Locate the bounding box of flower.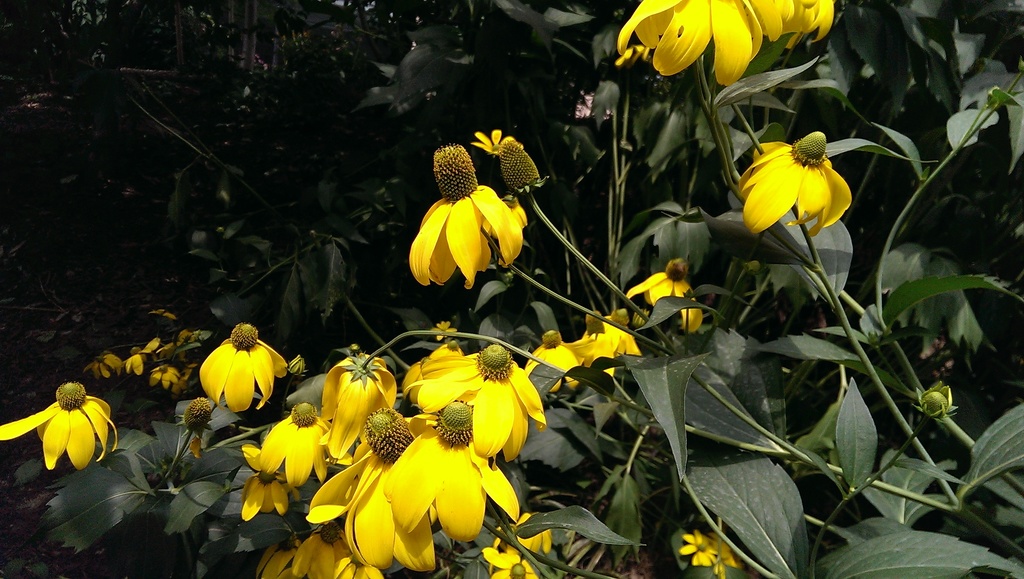
Bounding box: <box>470,126,518,158</box>.
